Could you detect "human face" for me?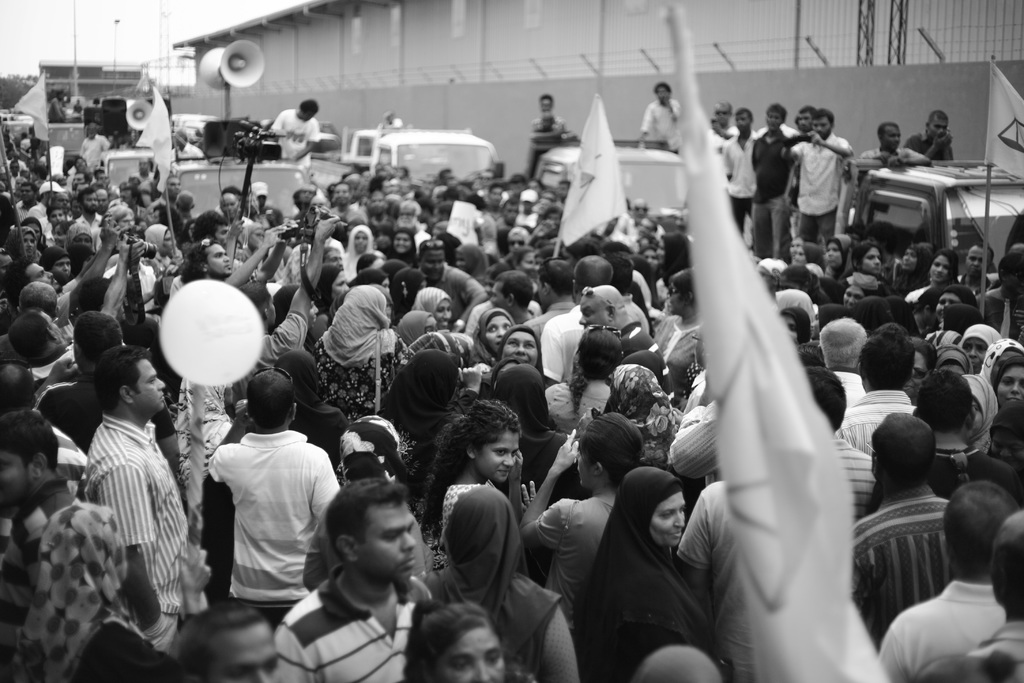
Detection result: bbox(651, 495, 688, 550).
